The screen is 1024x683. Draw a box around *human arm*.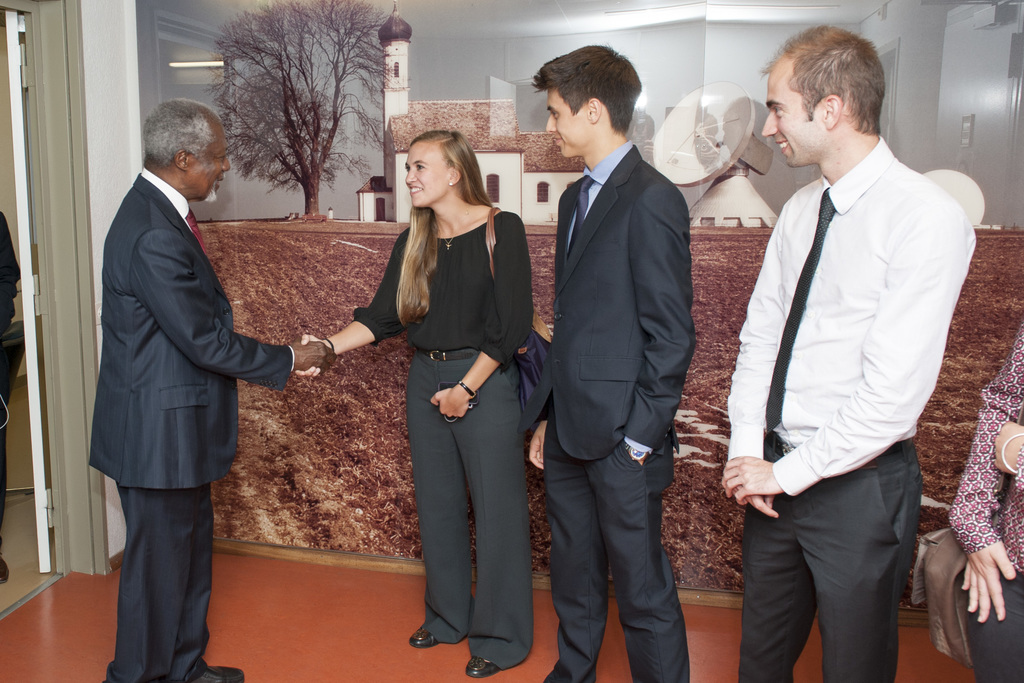
select_region(428, 208, 535, 420).
